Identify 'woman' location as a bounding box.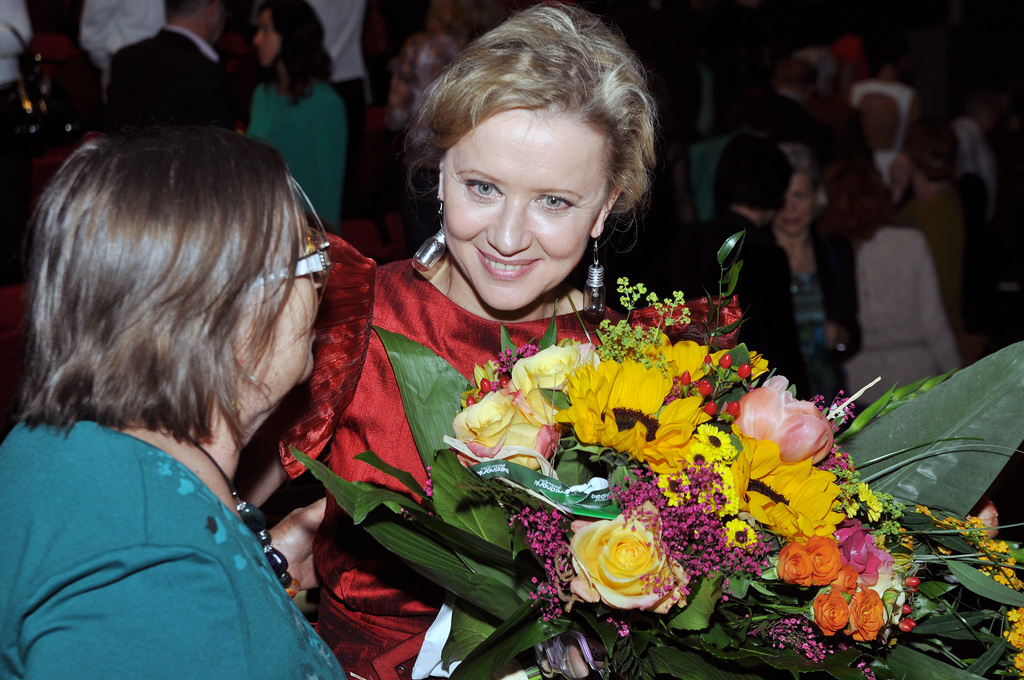
(232, 51, 839, 659).
